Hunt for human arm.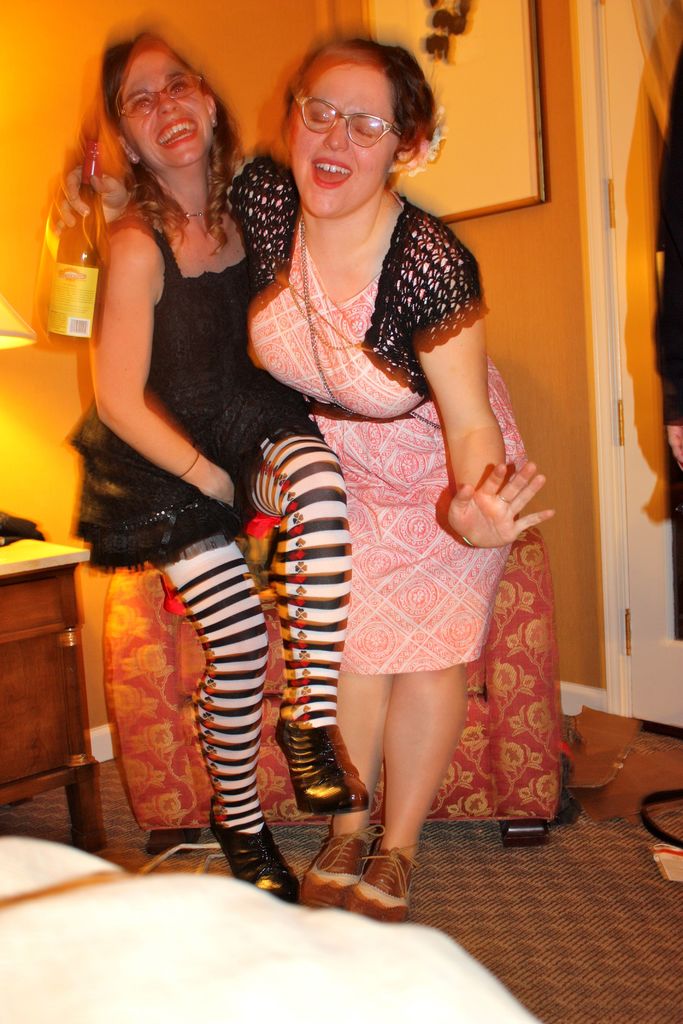
Hunted down at <box>427,318,543,580</box>.
